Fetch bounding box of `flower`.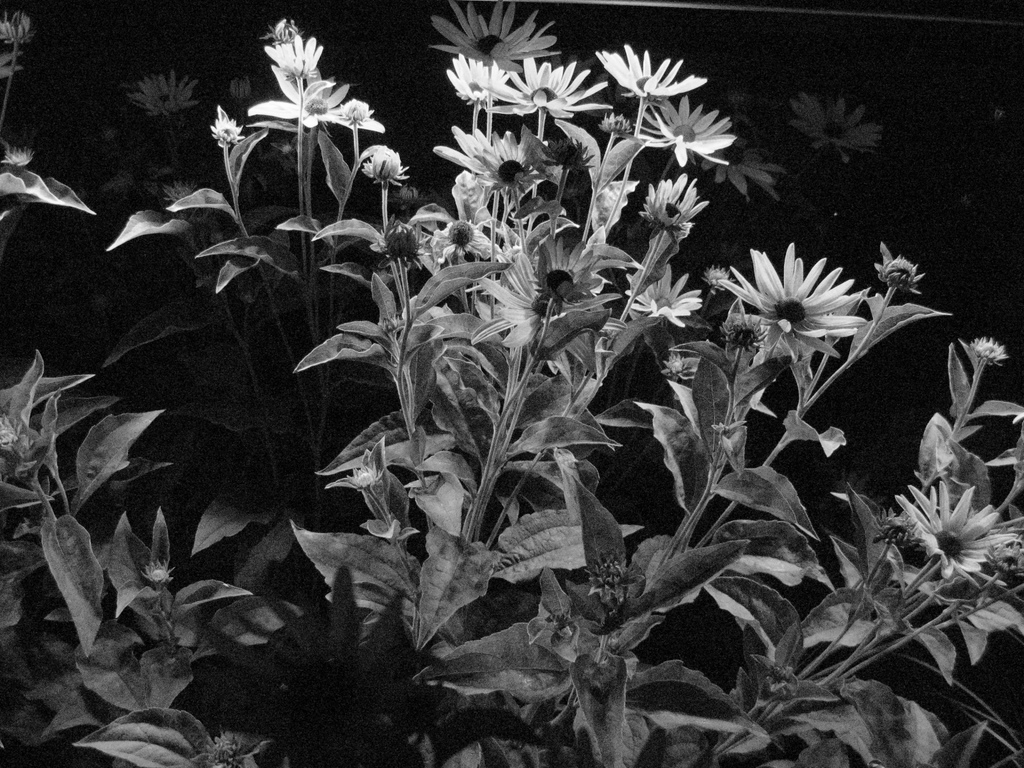
Bbox: bbox(429, 0, 568, 74).
